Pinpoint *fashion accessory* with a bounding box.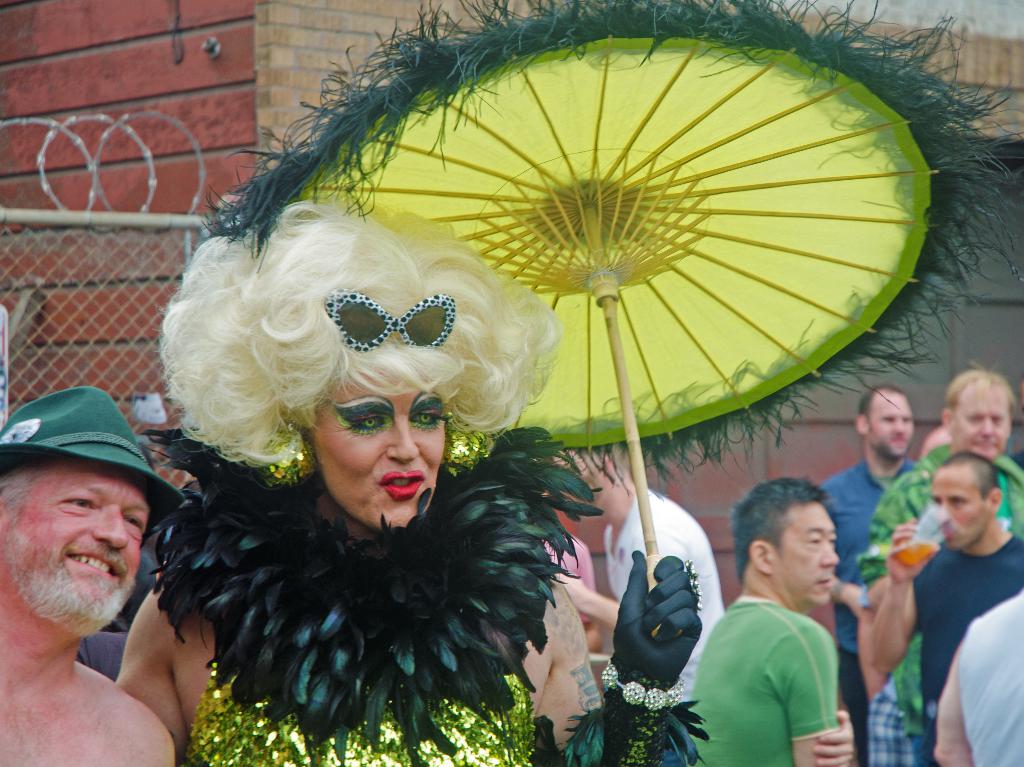
(left=254, top=417, right=317, bottom=487).
